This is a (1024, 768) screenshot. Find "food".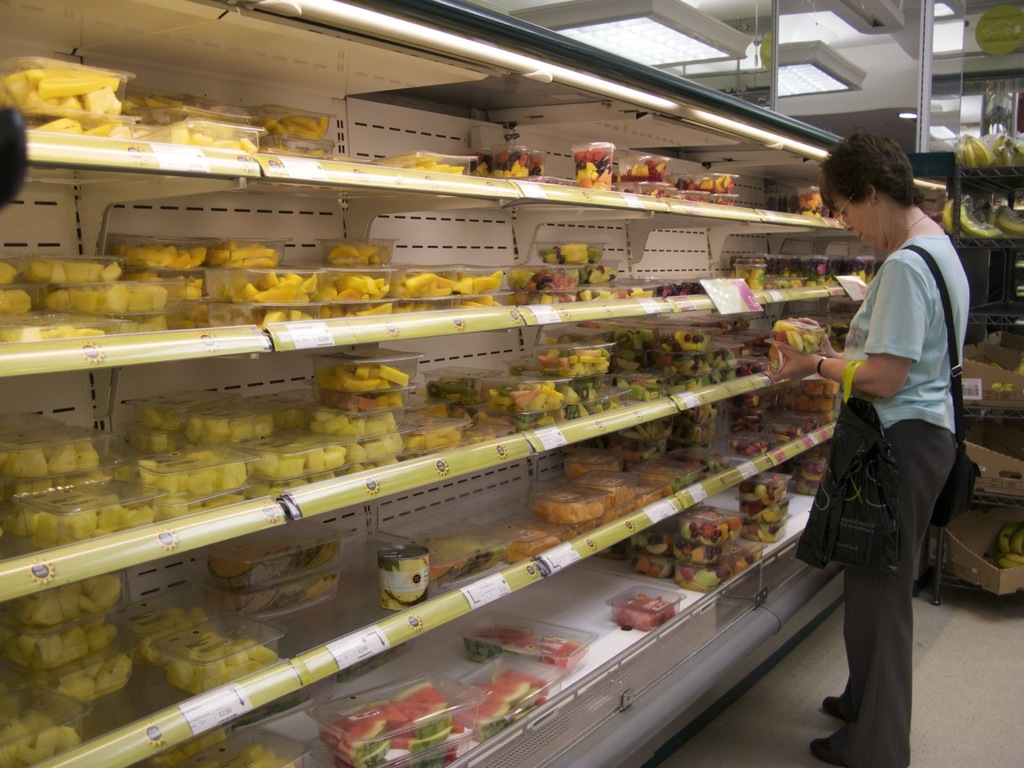
Bounding box: (0, 290, 47, 326).
